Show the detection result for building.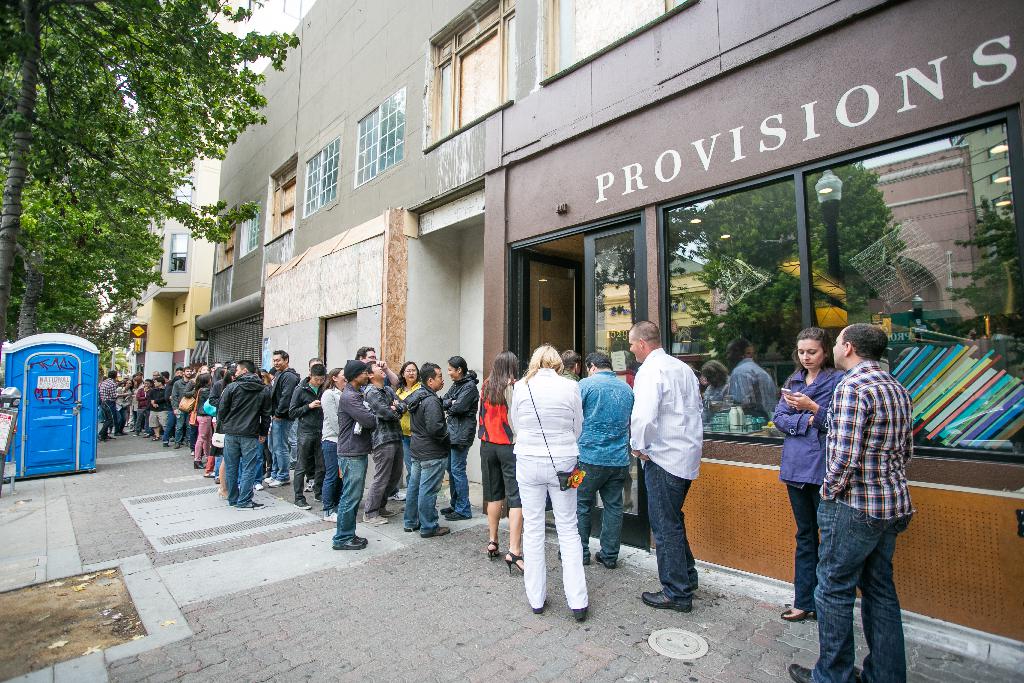
locate(260, 0, 503, 483).
